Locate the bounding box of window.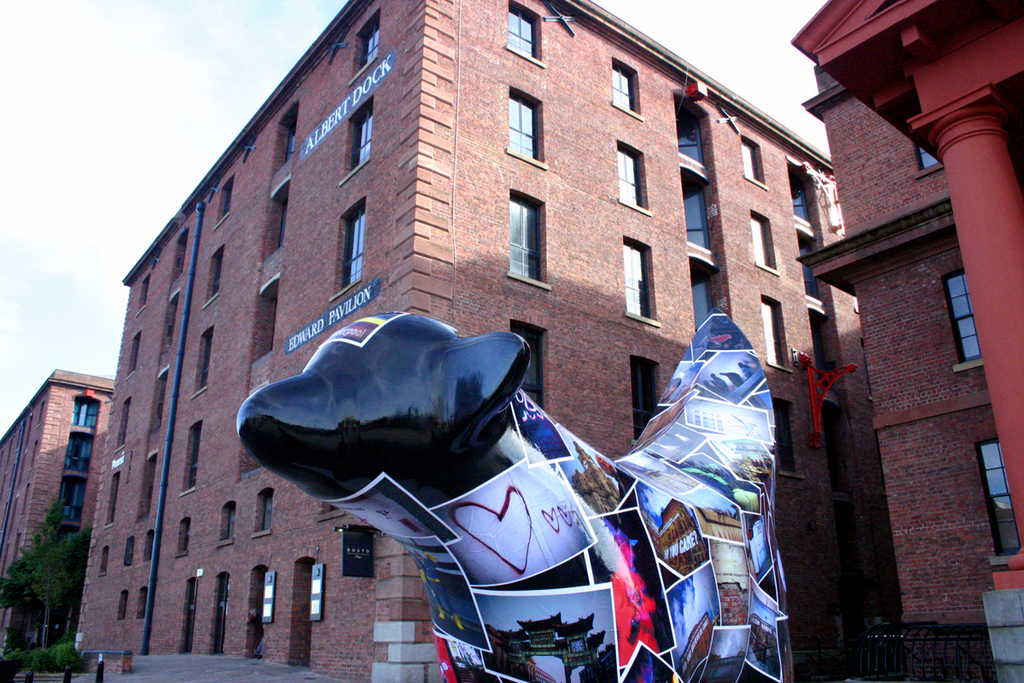
Bounding box: {"left": 134, "top": 585, "right": 147, "bottom": 621}.
